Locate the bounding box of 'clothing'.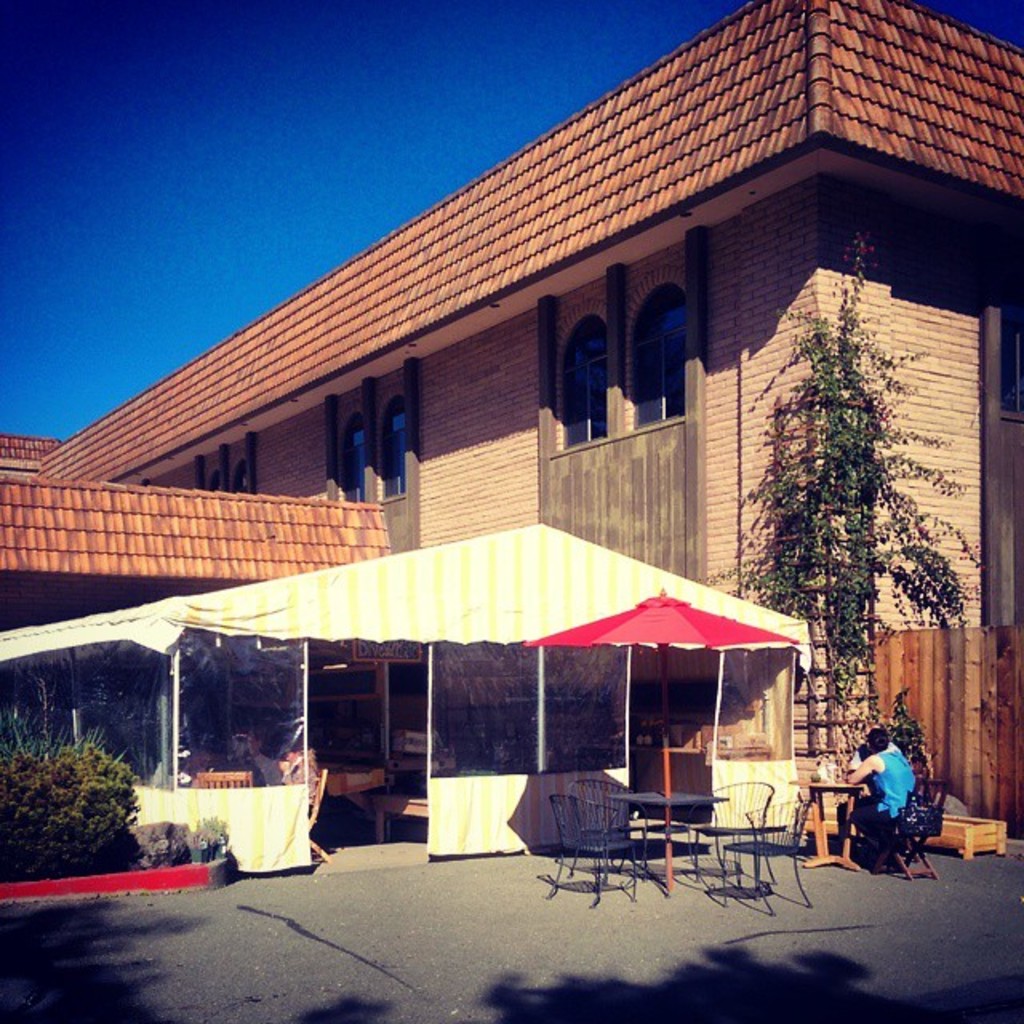
Bounding box: [x1=845, y1=744, x2=922, y2=829].
